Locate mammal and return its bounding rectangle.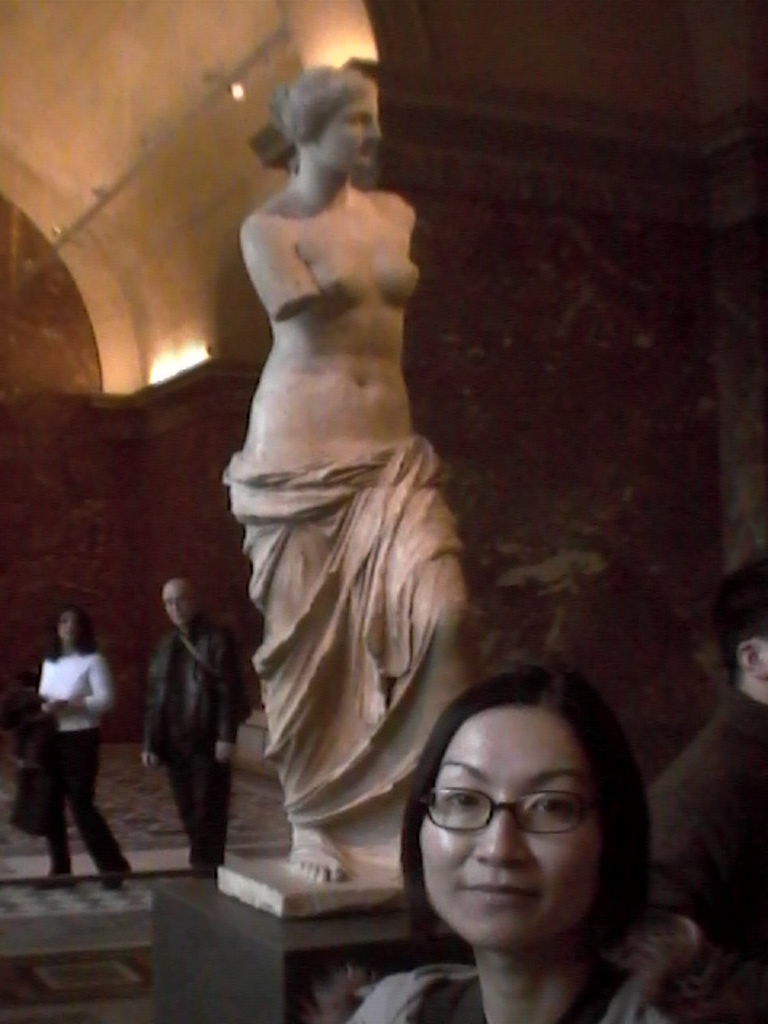
222/54/470/888.
